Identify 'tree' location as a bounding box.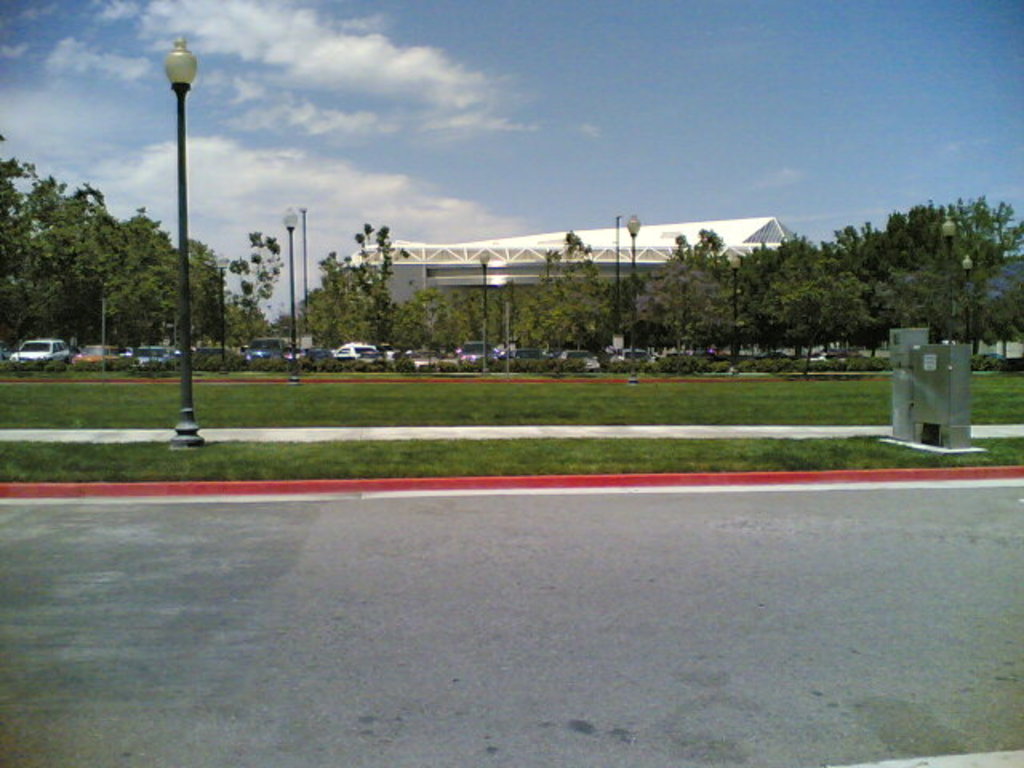
[643,267,709,341].
